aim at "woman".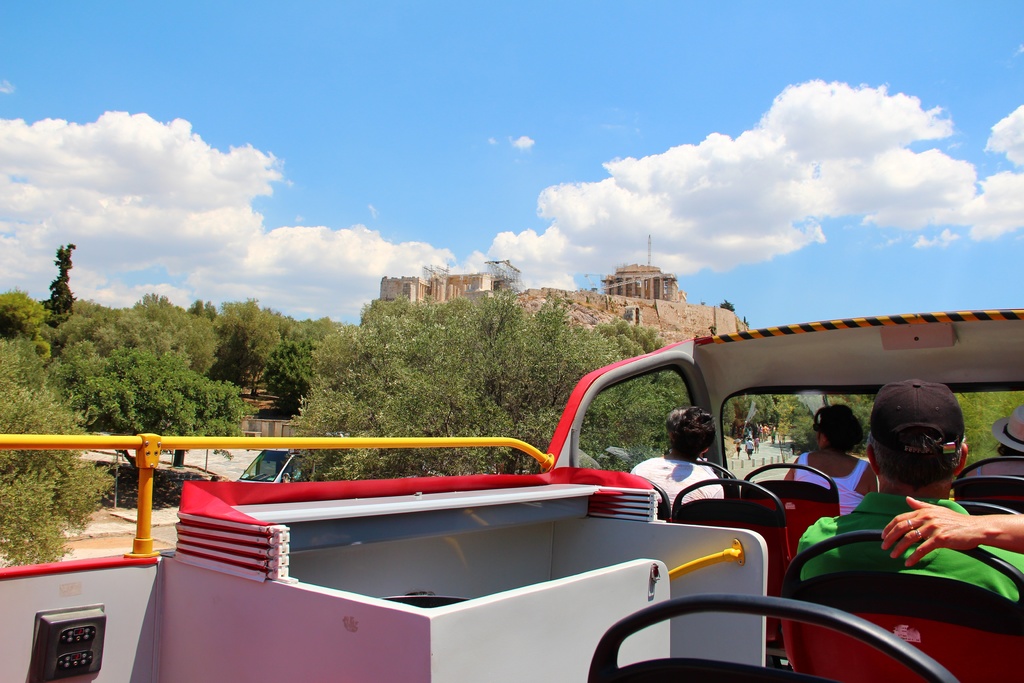
Aimed at bbox=[781, 407, 874, 511].
